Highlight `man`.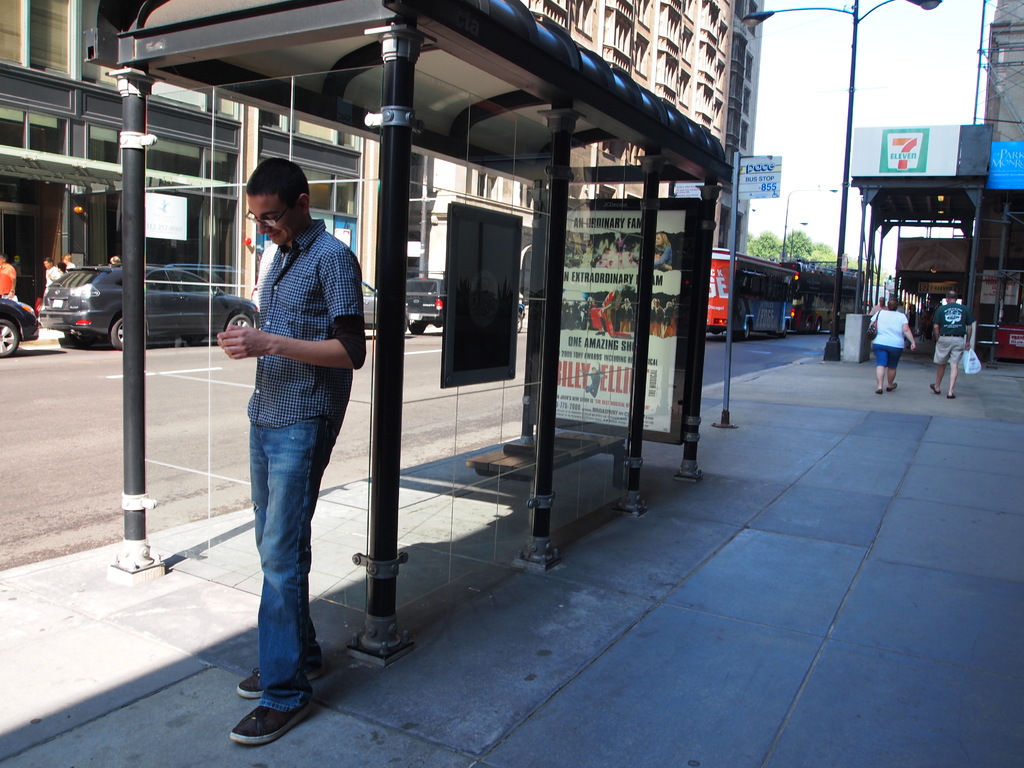
Highlighted region: <box>59,257,75,271</box>.
